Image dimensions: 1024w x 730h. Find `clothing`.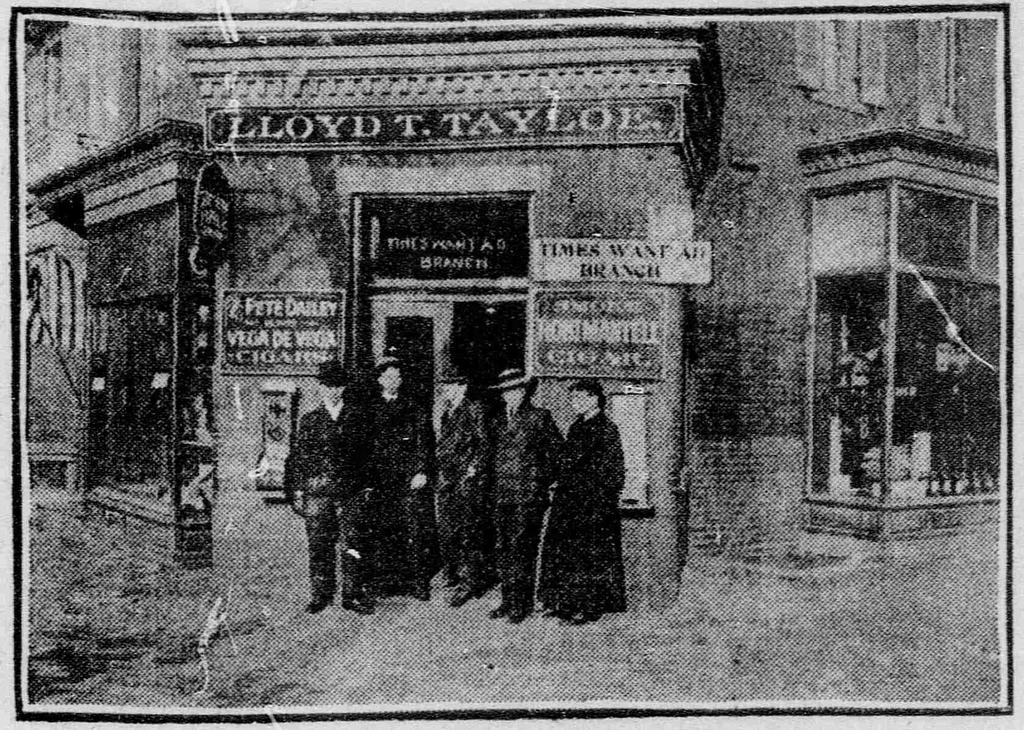
488, 407, 563, 621.
